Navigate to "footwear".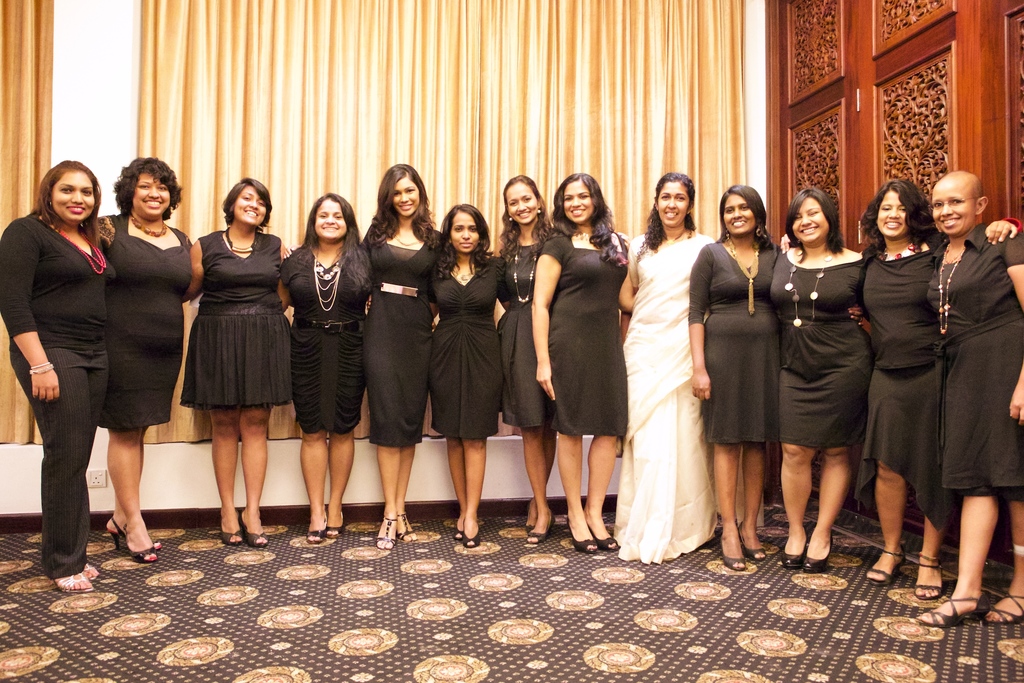
Navigation target: detection(303, 513, 324, 544).
